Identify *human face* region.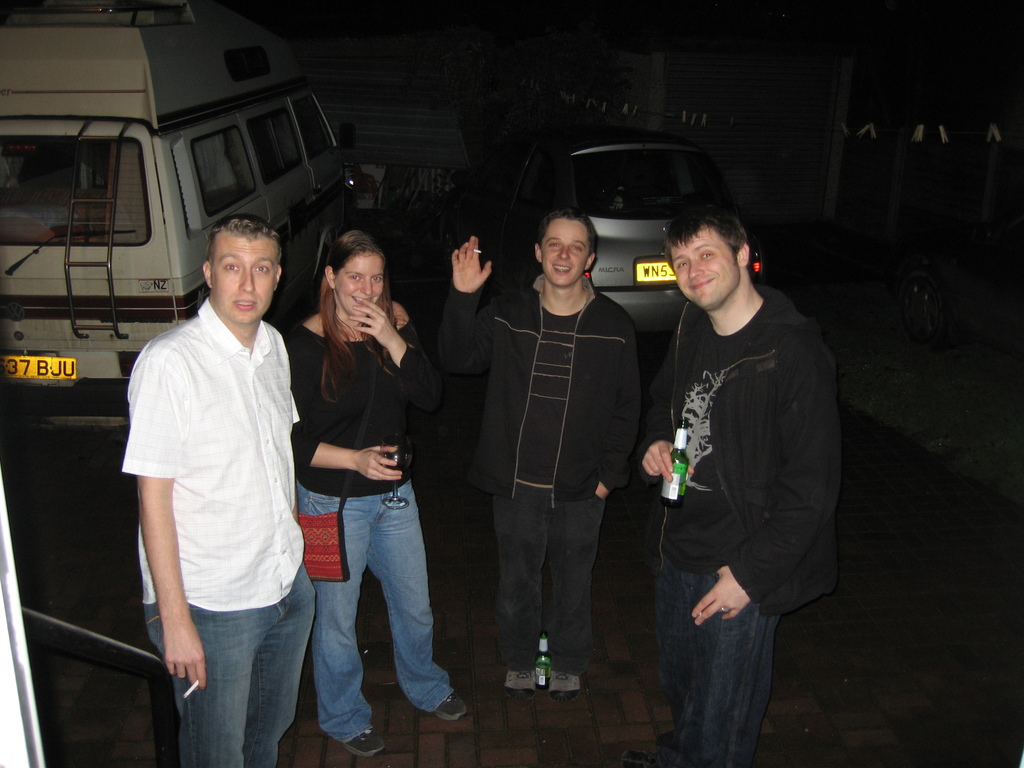
Region: [213, 232, 279, 331].
